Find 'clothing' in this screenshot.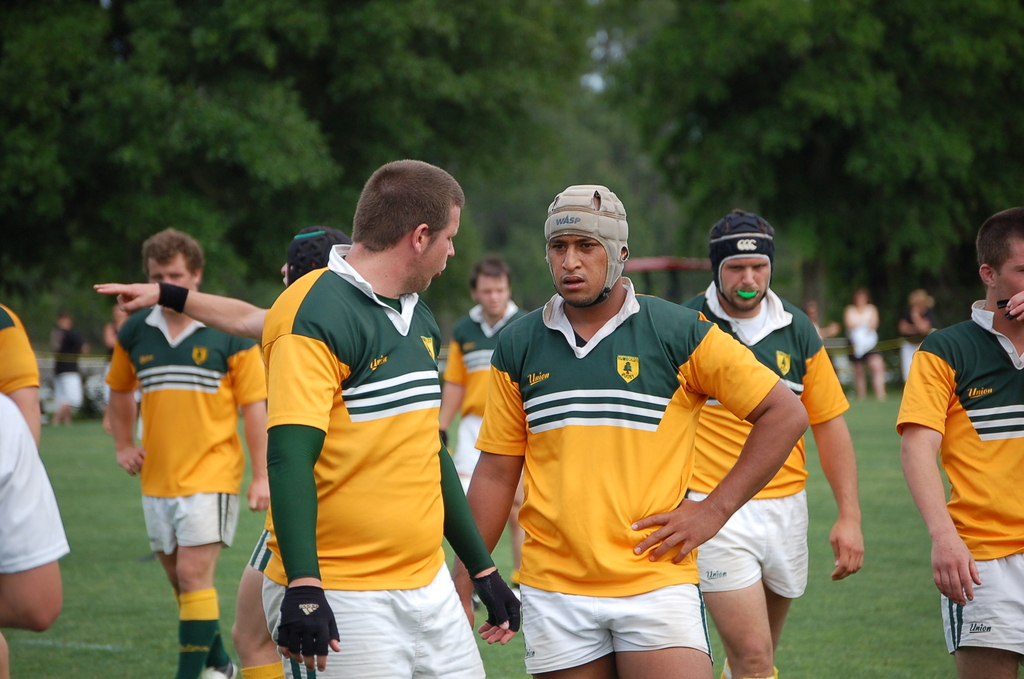
The bounding box for 'clothing' is [0,393,71,573].
